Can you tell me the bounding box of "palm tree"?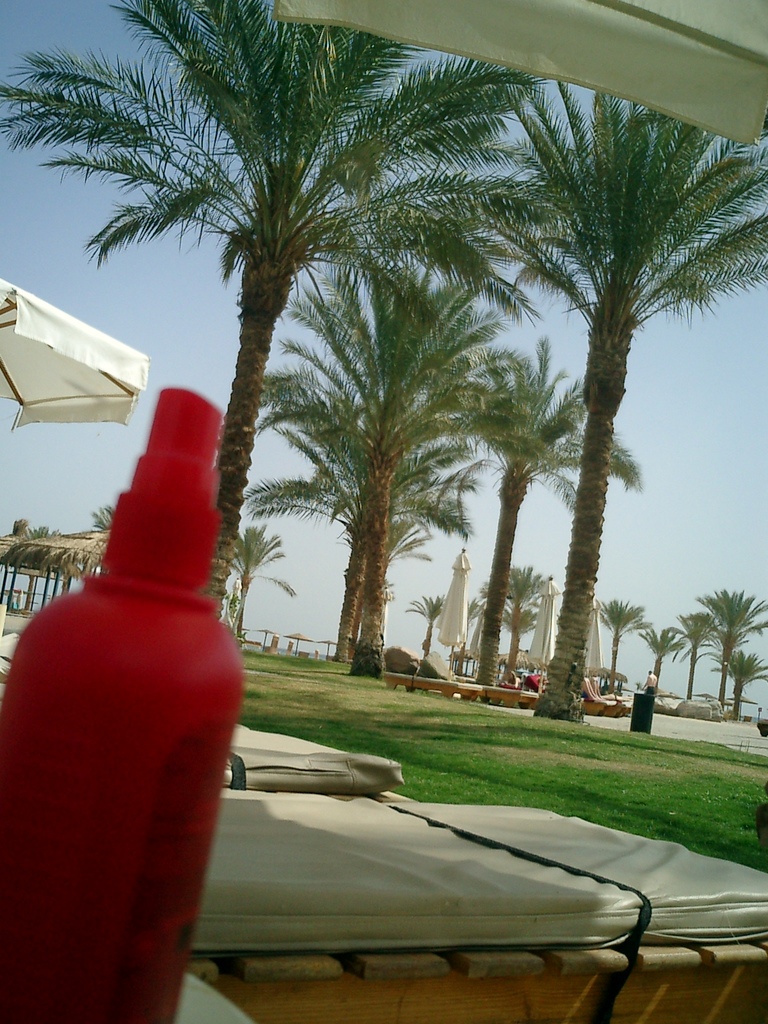
<bbox>0, 0, 563, 626</bbox>.
